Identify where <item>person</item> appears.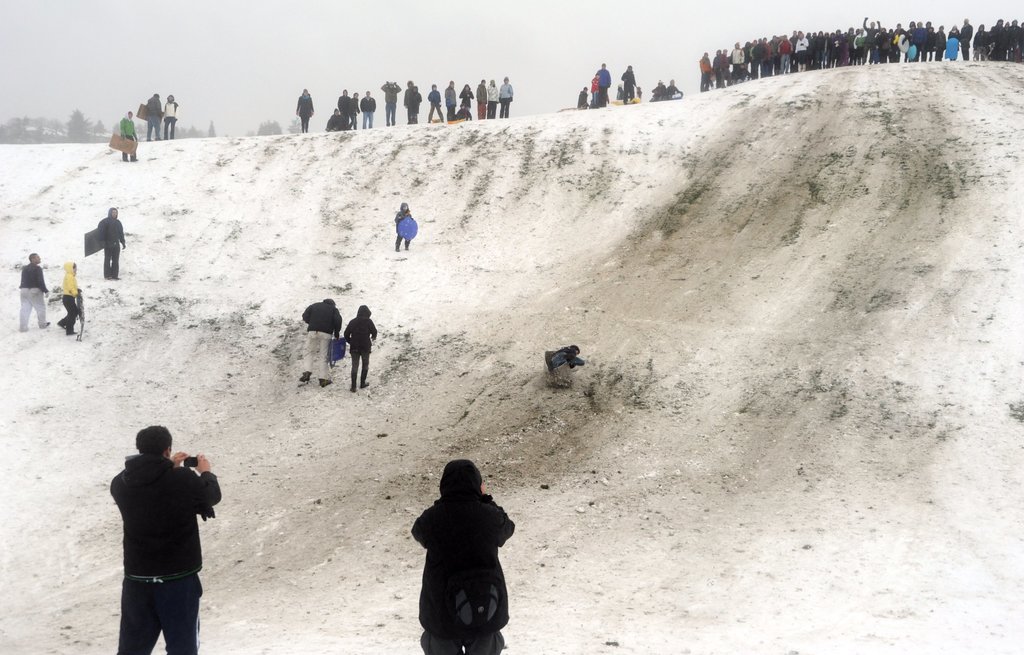
Appears at bbox=[57, 255, 83, 333].
